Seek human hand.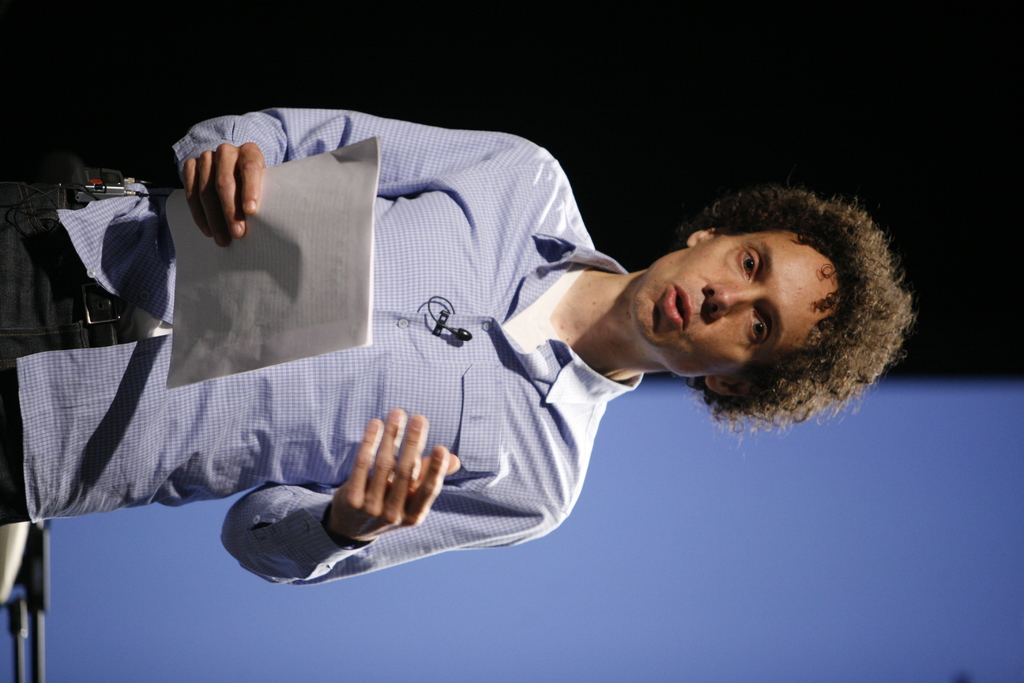
<box>181,124,284,247</box>.
